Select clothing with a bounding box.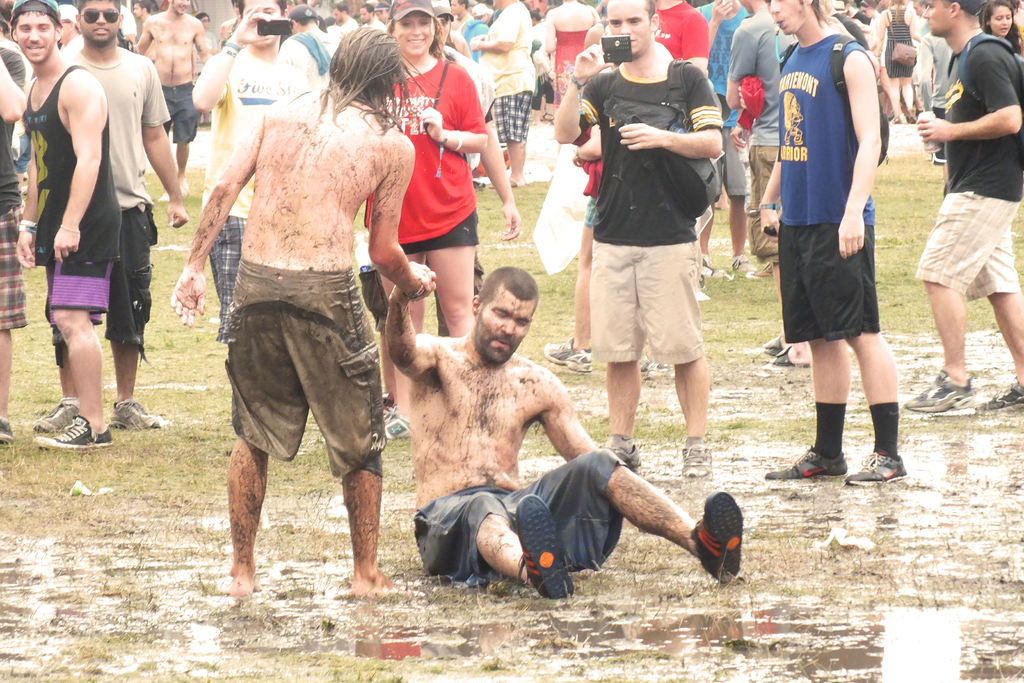
bbox(365, 51, 486, 256).
